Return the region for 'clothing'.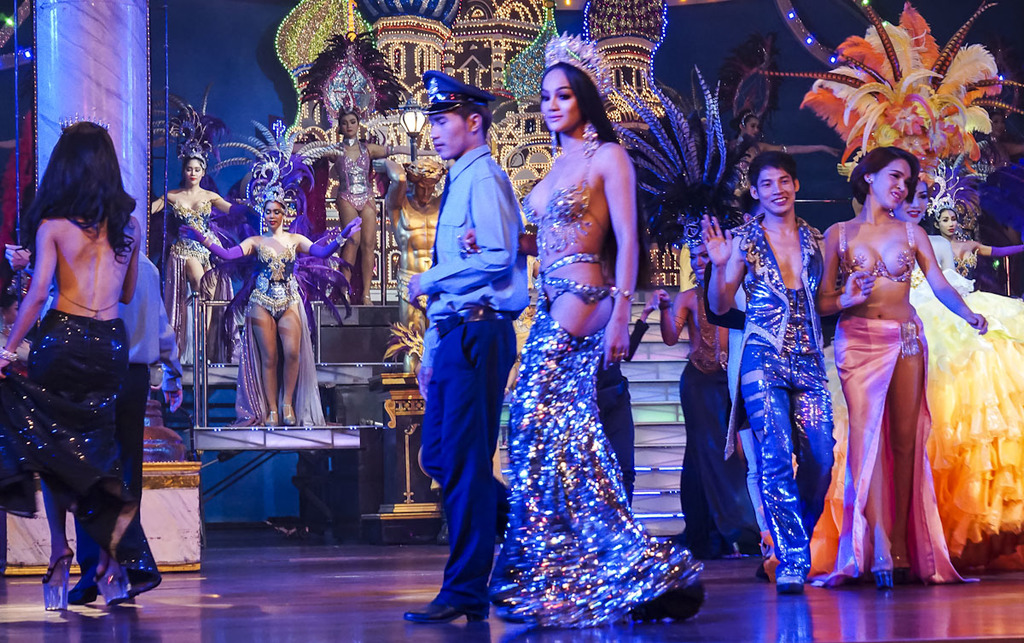
pyautogui.locateOnScreen(78, 243, 166, 575).
